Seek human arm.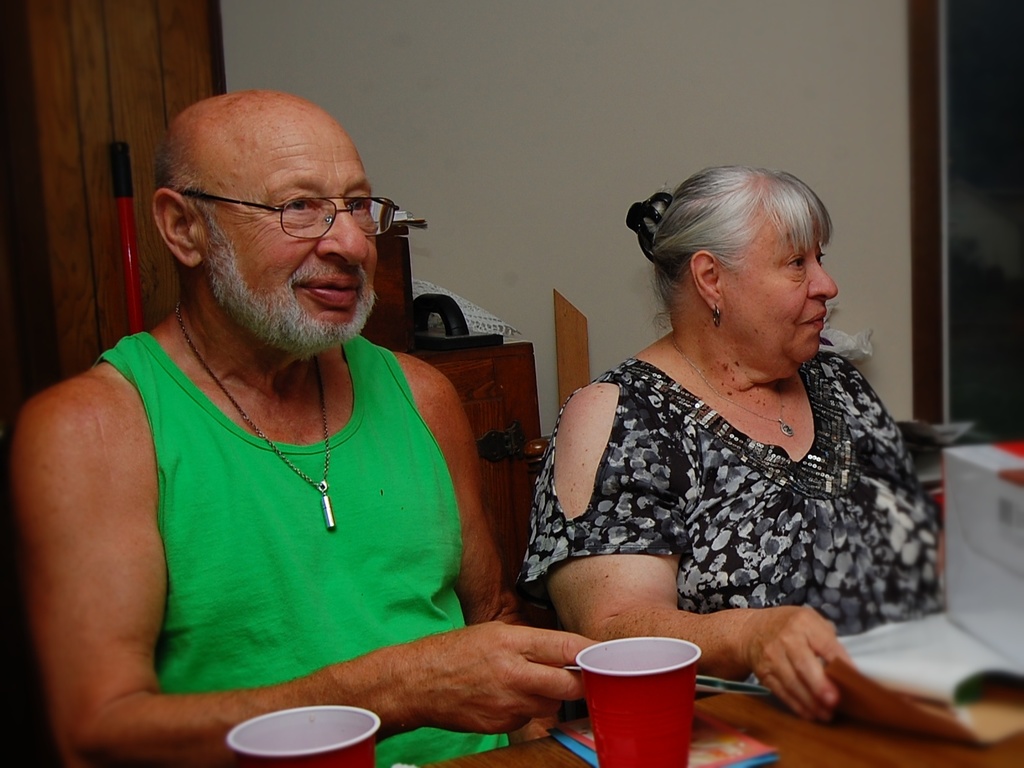
(x1=527, y1=381, x2=849, y2=719).
